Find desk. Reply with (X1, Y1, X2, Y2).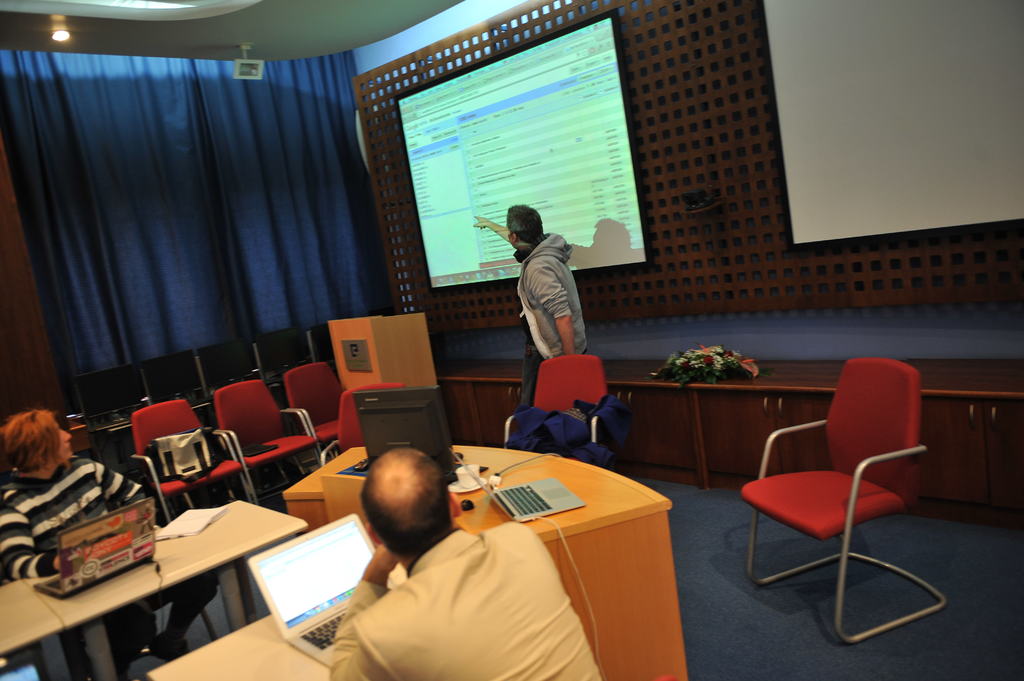
(0, 497, 308, 680).
